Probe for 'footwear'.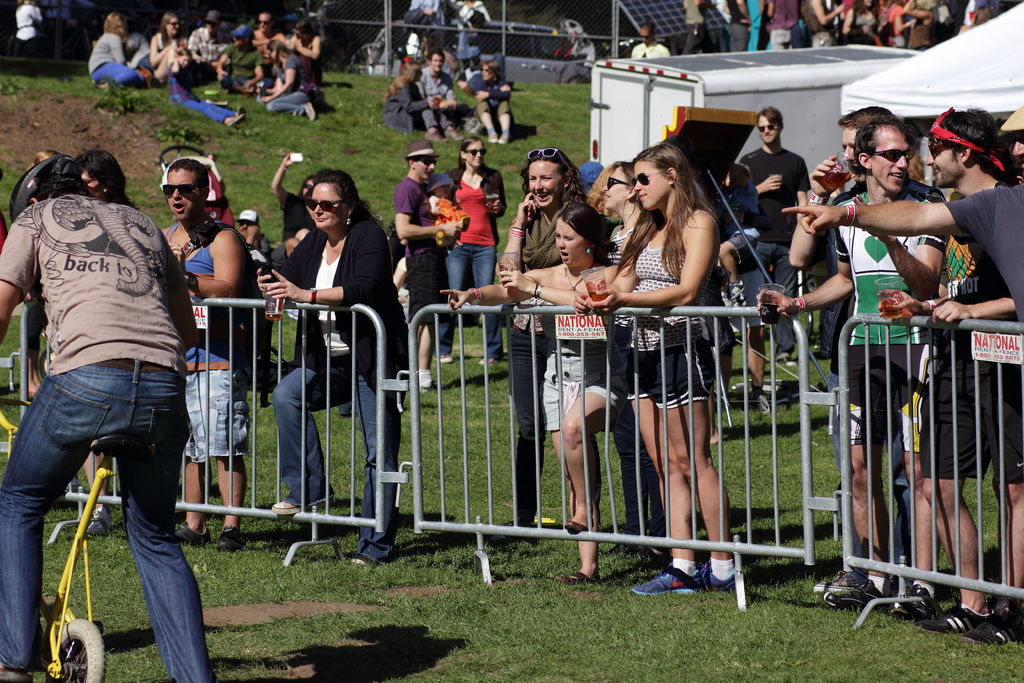
Probe result: x1=173, y1=520, x2=213, y2=545.
